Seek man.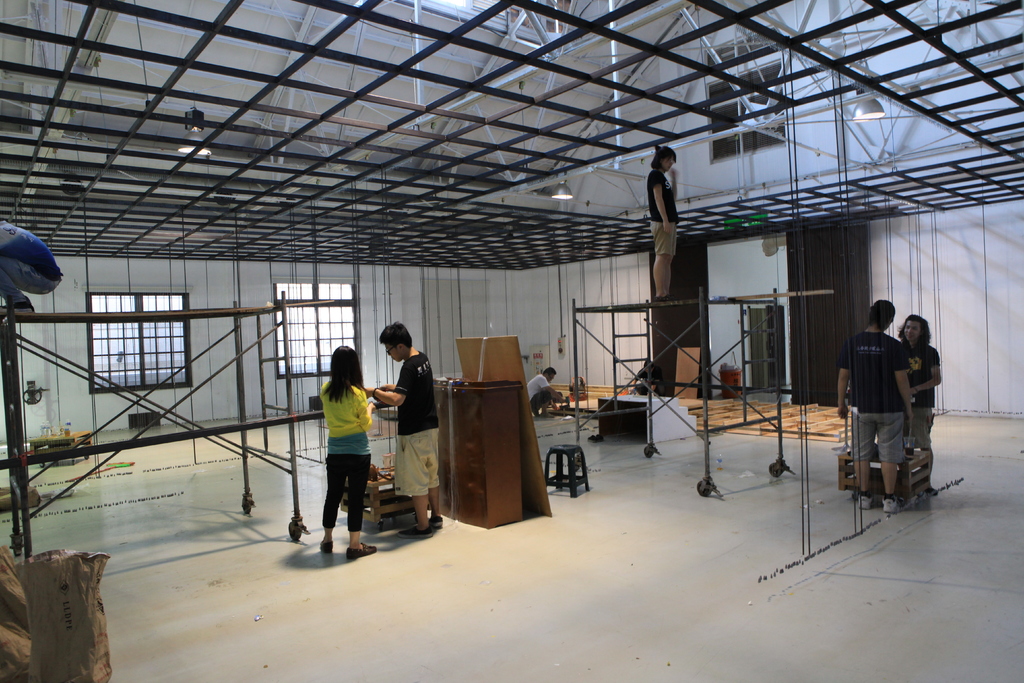
525/365/570/419.
